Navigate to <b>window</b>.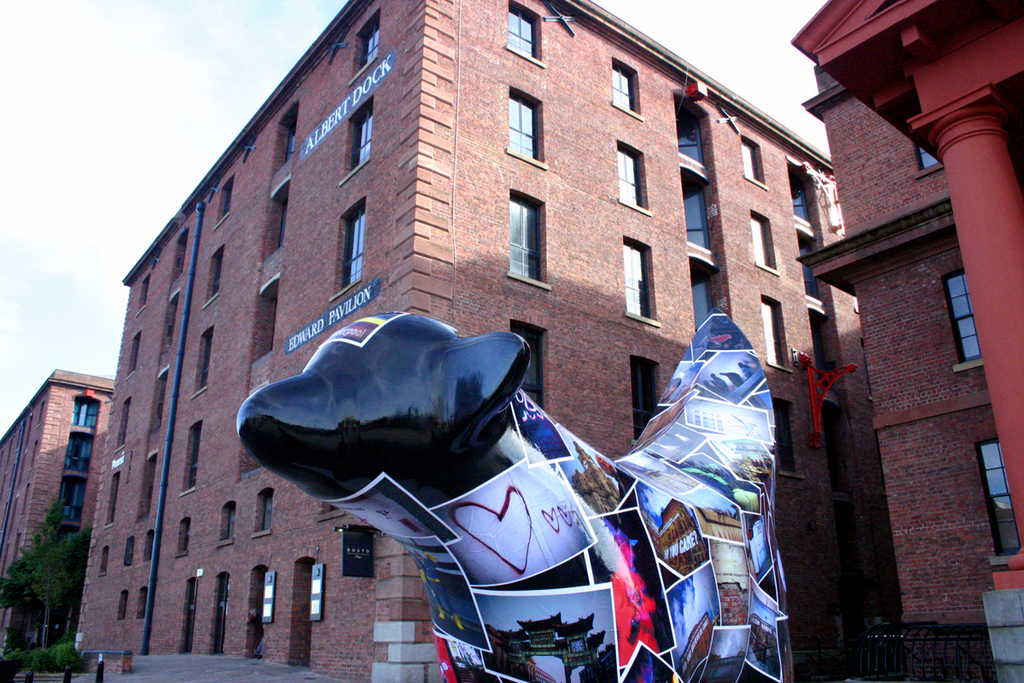
Navigation target: {"x1": 132, "y1": 274, "x2": 151, "y2": 315}.
